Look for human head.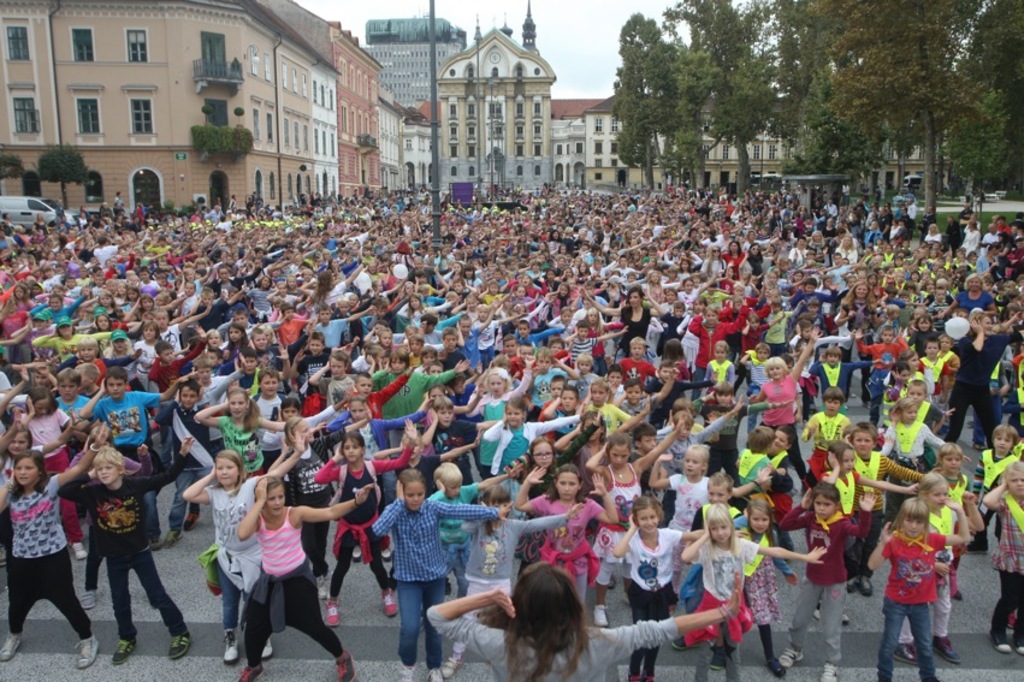
Found: detection(623, 384, 645, 404).
